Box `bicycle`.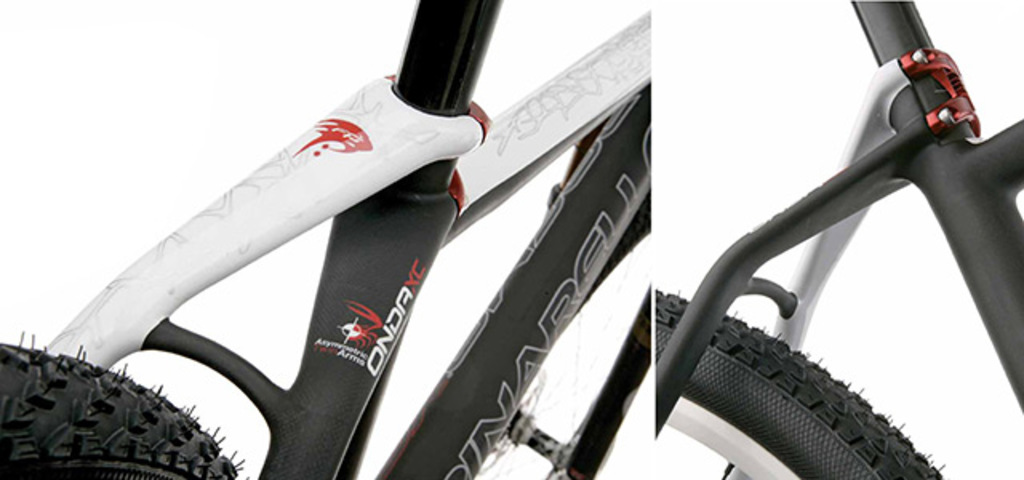
rect(656, 0, 1022, 478).
